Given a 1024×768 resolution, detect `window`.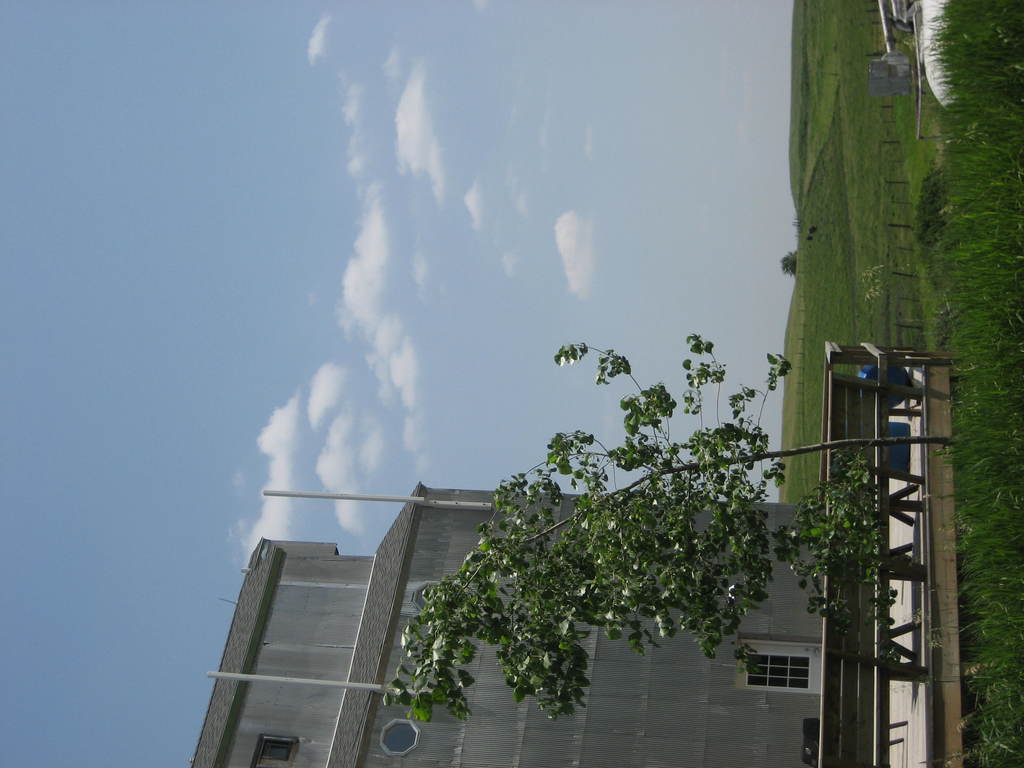
bbox=(249, 733, 296, 767).
